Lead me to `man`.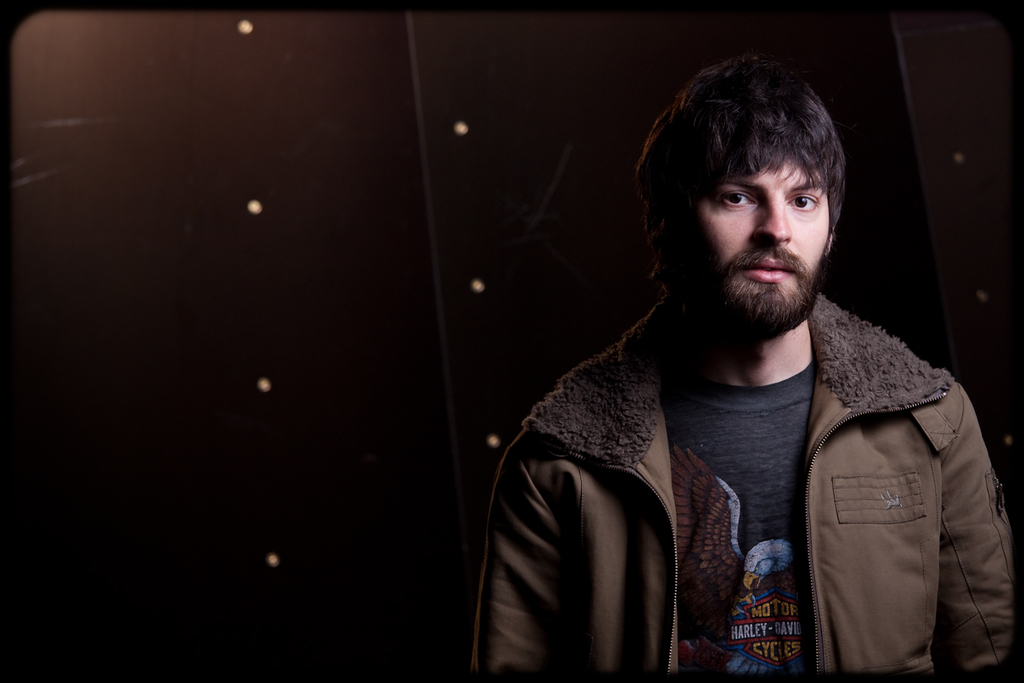
Lead to 484, 52, 1023, 682.
